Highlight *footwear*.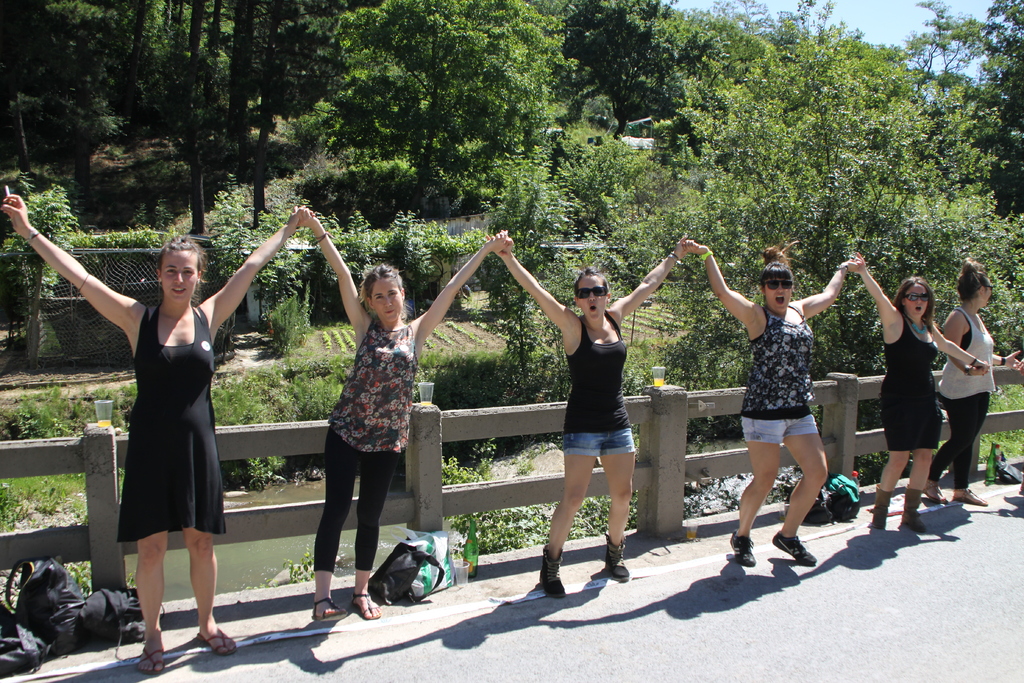
Highlighted region: box(604, 538, 627, 580).
